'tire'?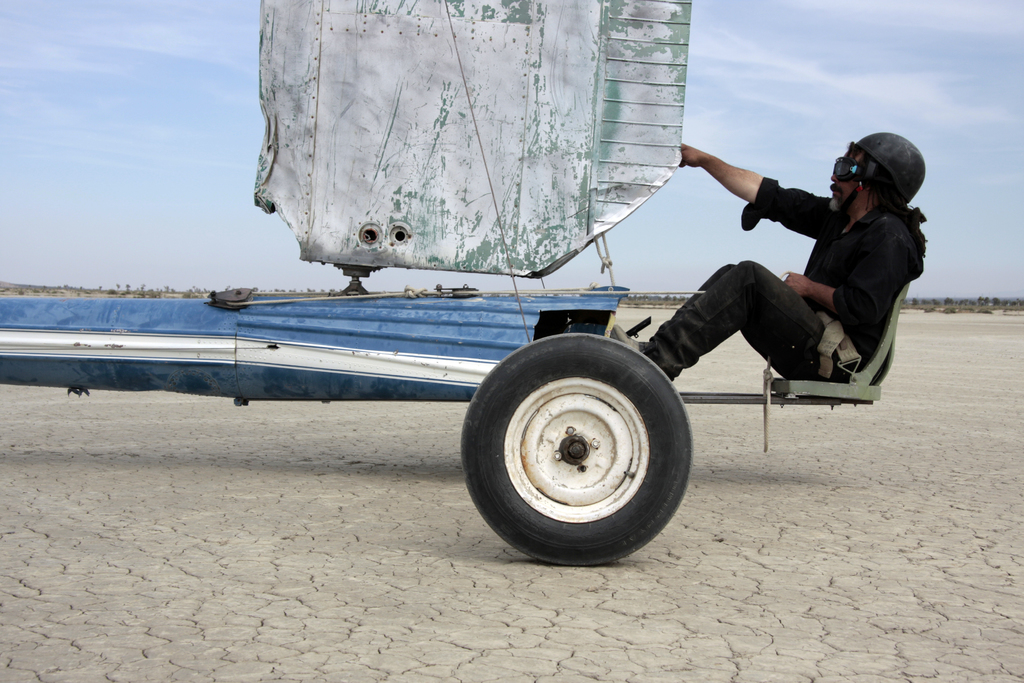
l=466, t=336, r=703, b=561
